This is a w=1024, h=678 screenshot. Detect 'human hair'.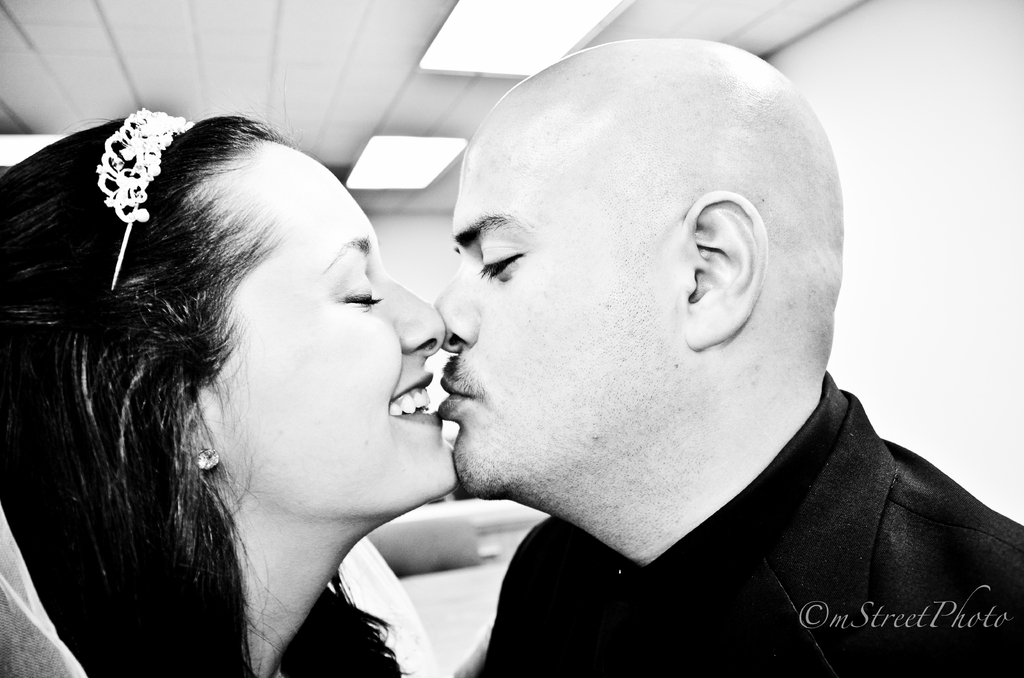
{"x1": 0, "y1": 108, "x2": 414, "y2": 677}.
